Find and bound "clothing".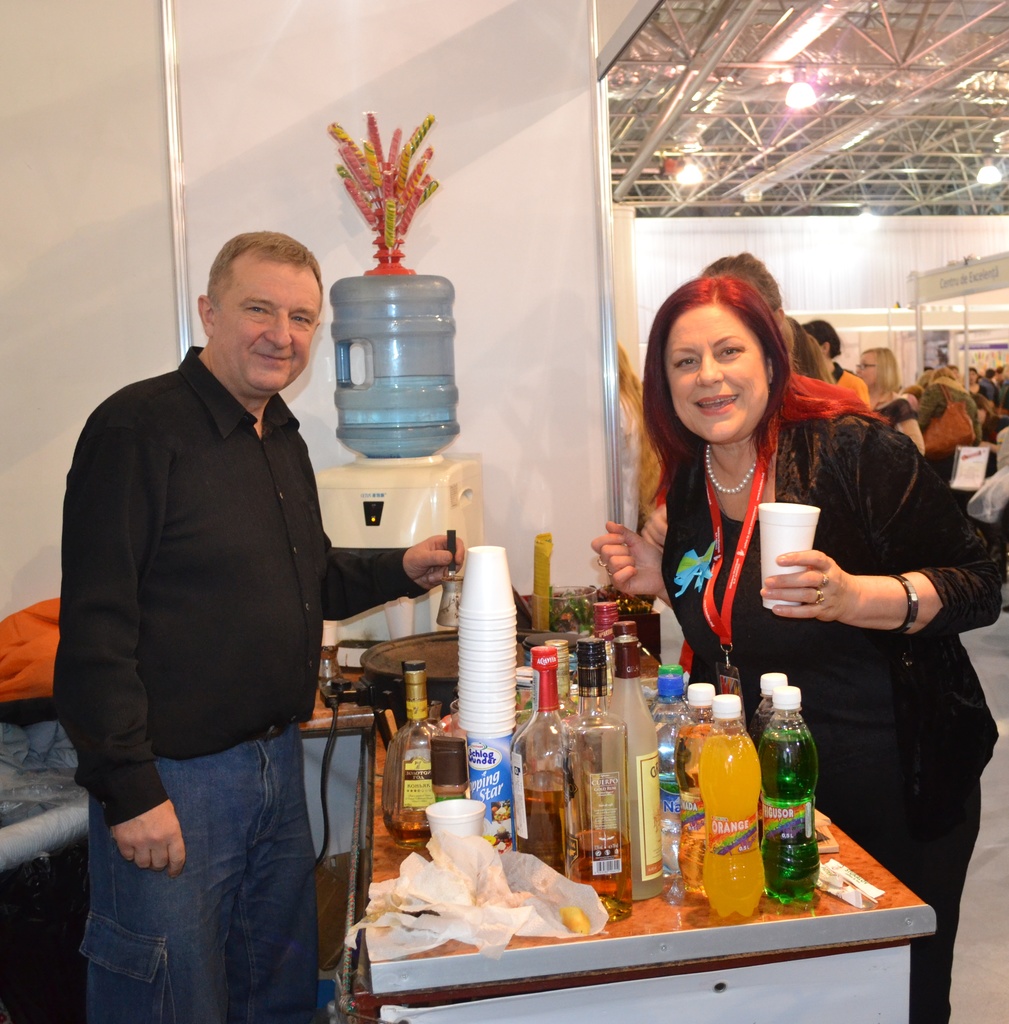
Bound: region(880, 383, 920, 429).
